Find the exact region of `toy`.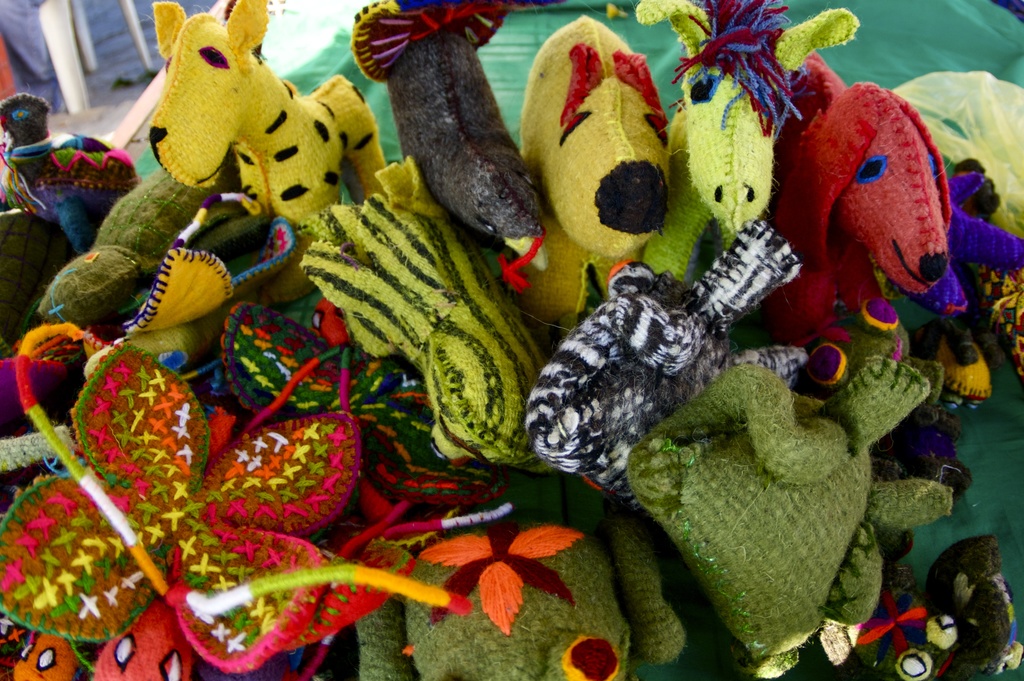
Exact region: [23,174,264,331].
